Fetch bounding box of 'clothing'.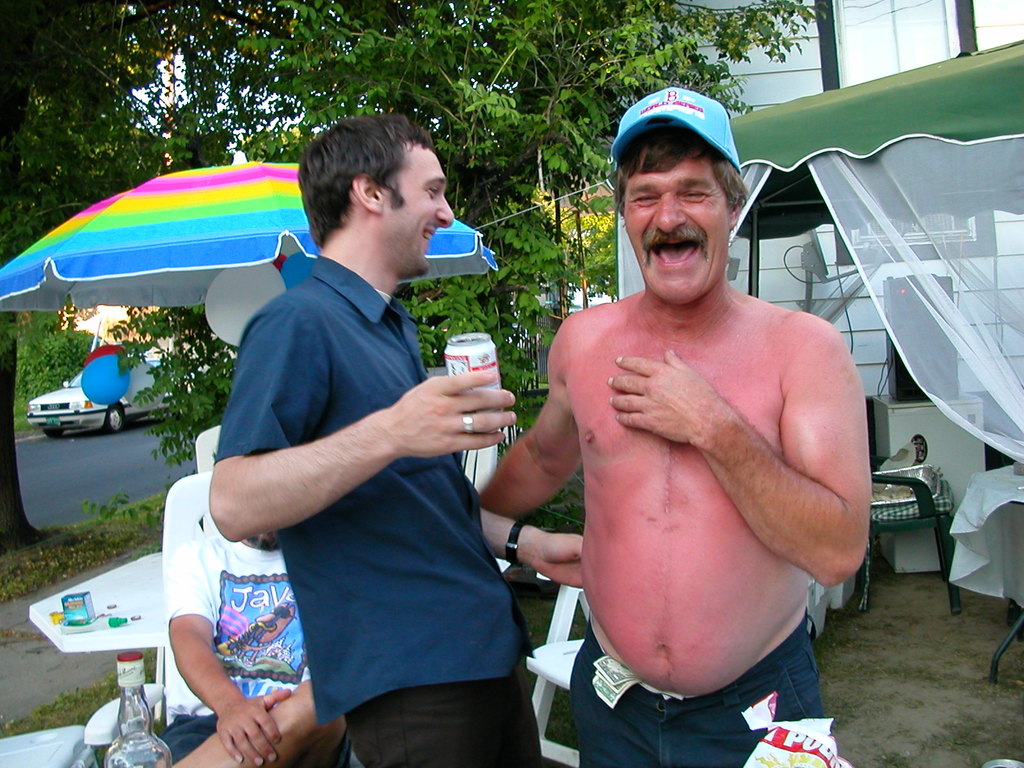
Bbox: pyautogui.locateOnScreen(172, 204, 518, 739).
